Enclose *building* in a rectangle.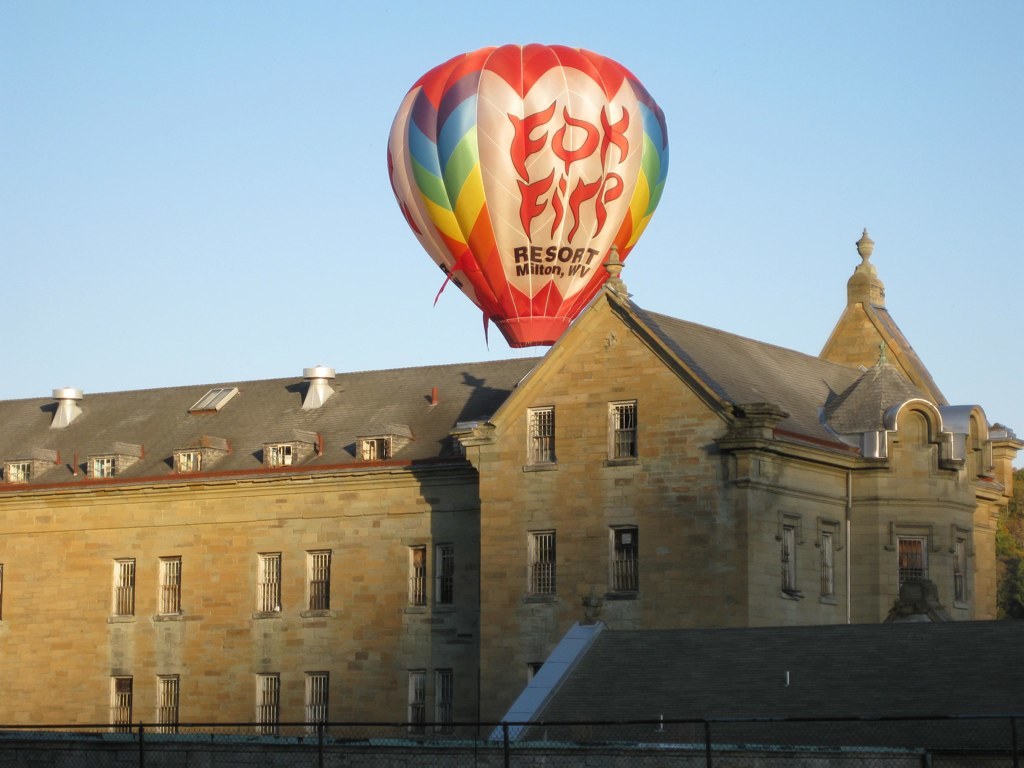
(left=482, top=616, right=1023, bottom=750).
